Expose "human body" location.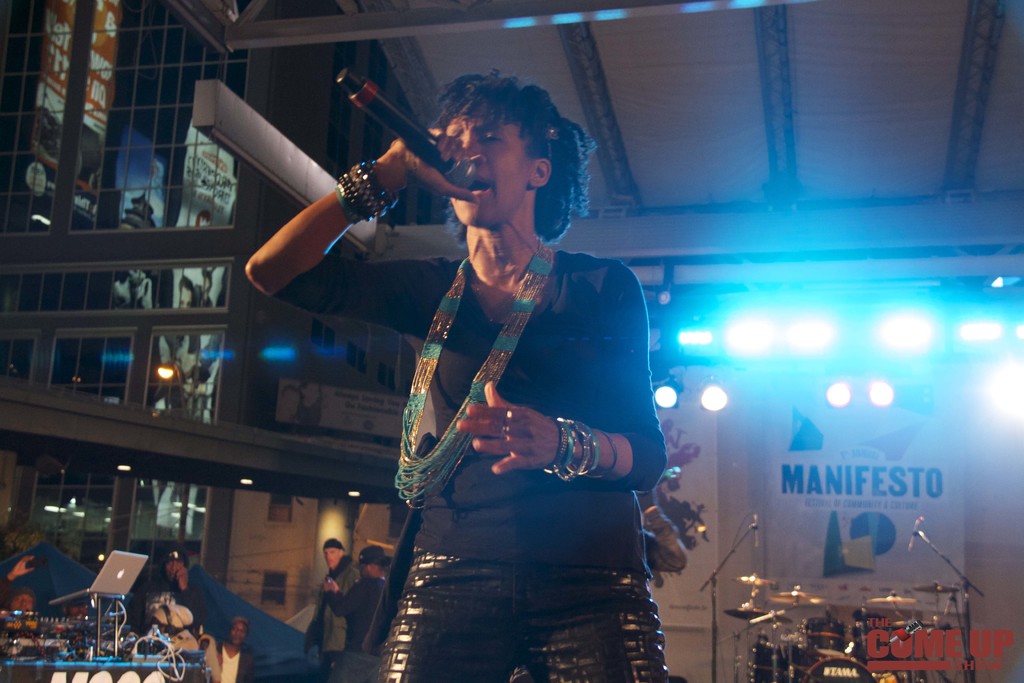
Exposed at {"x1": 305, "y1": 525, "x2": 348, "y2": 671}.
